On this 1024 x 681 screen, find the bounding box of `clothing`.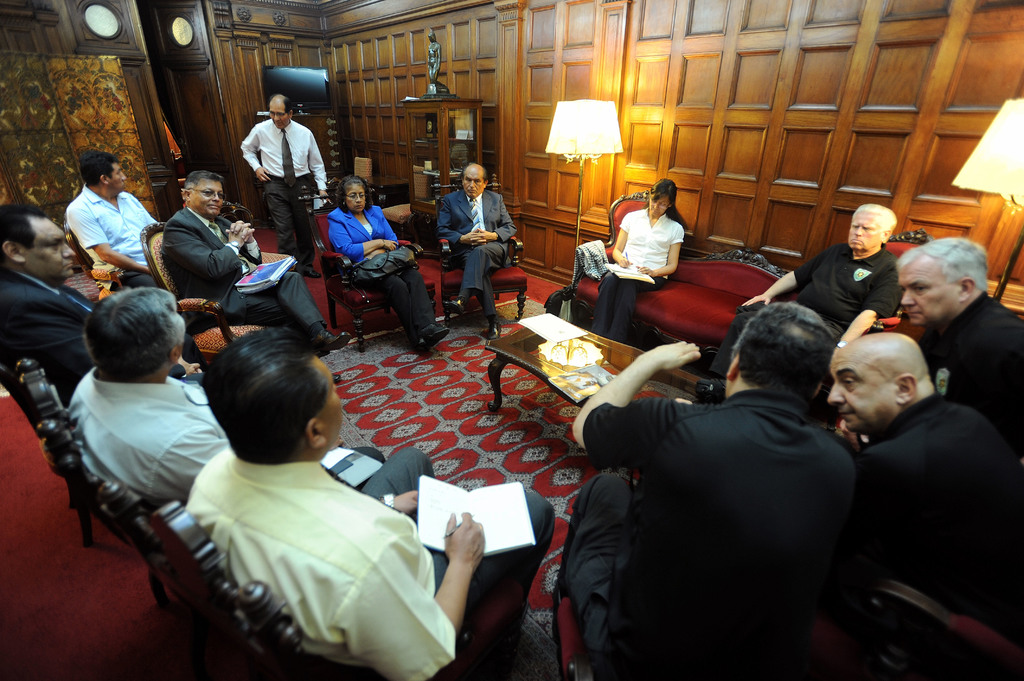
Bounding box: {"x1": 68, "y1": 184, "x2": 178, "y2": 307}.
